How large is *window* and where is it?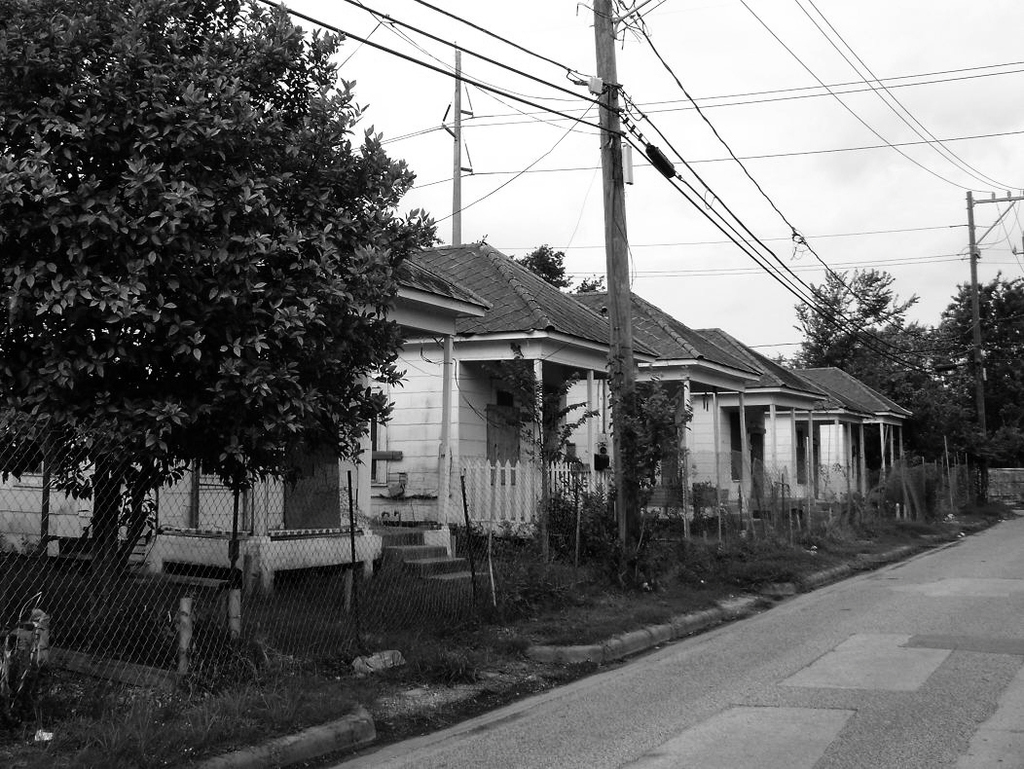
Bounding box: 197:446:250:481.
